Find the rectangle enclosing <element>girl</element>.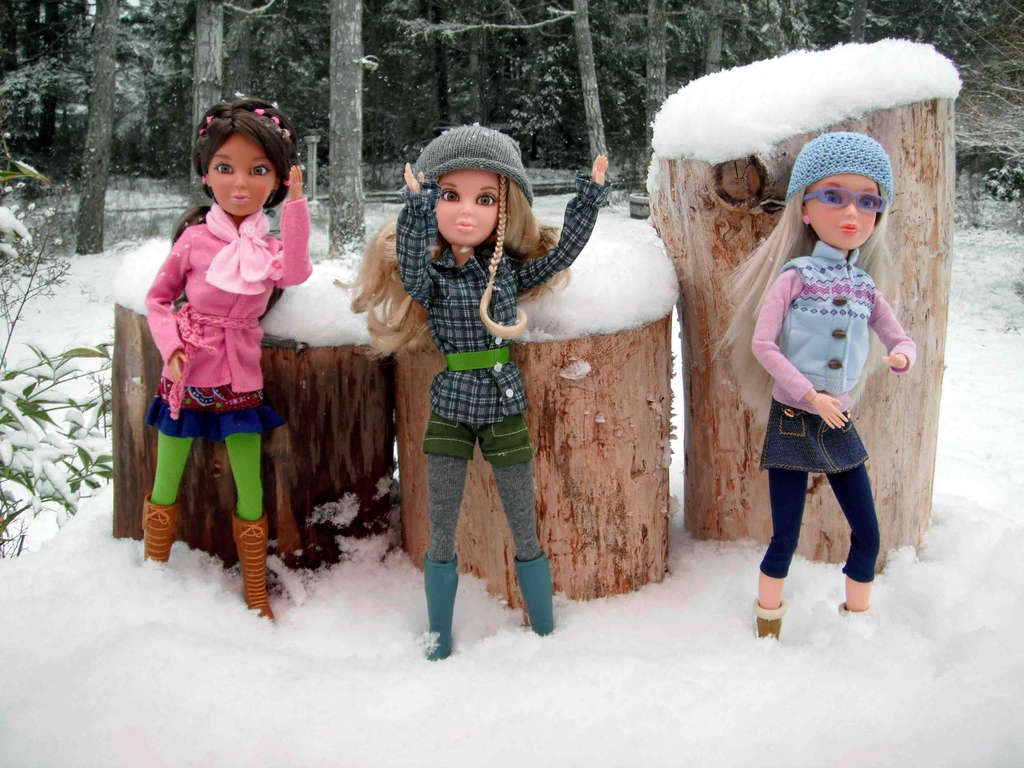
bbox=(695, 138, 919, 636).
